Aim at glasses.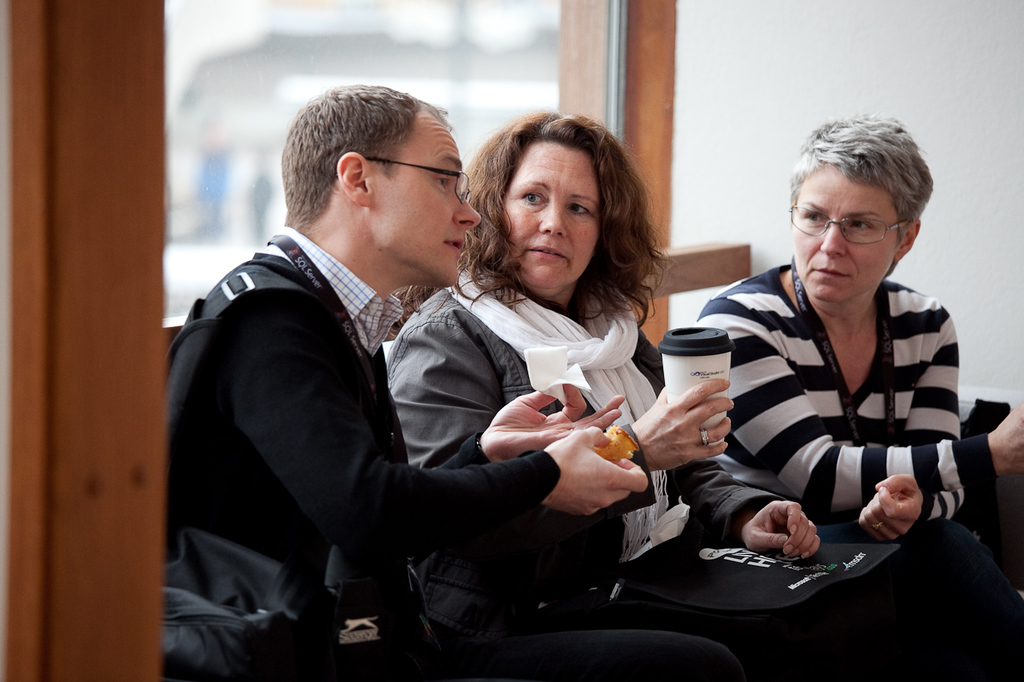
Aimed at select_region(788, 210, 928, 251).
